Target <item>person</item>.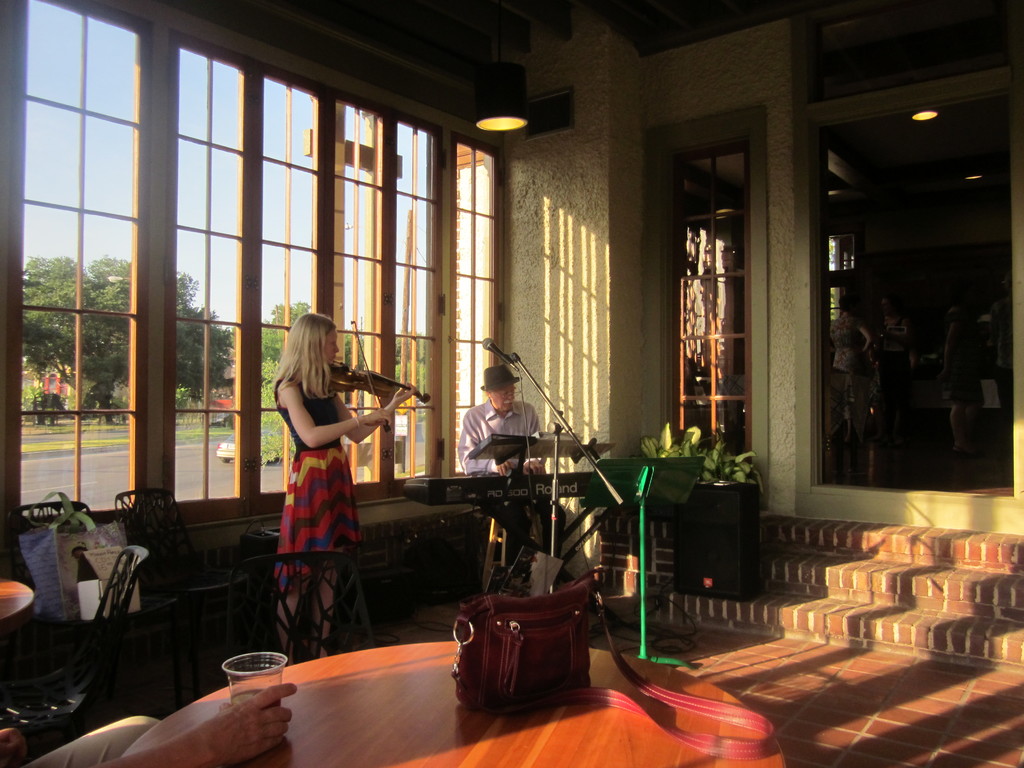
Target region: (x1=260, y1=294, x2=380, y2=648).
